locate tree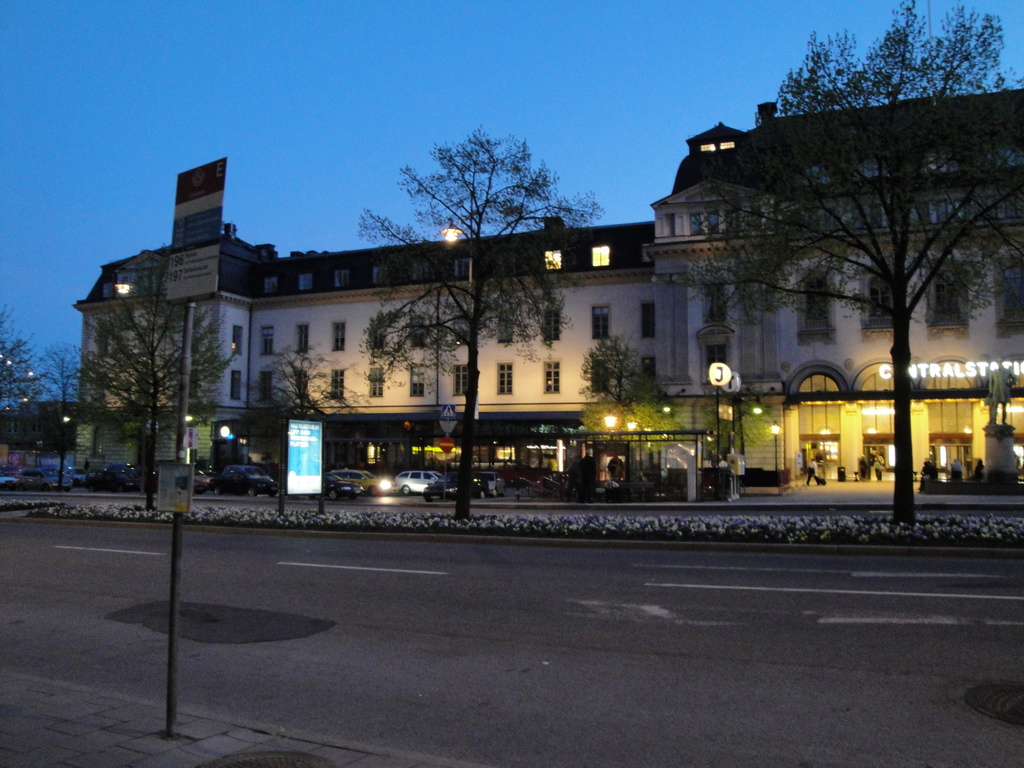
[0,307,44,431]
